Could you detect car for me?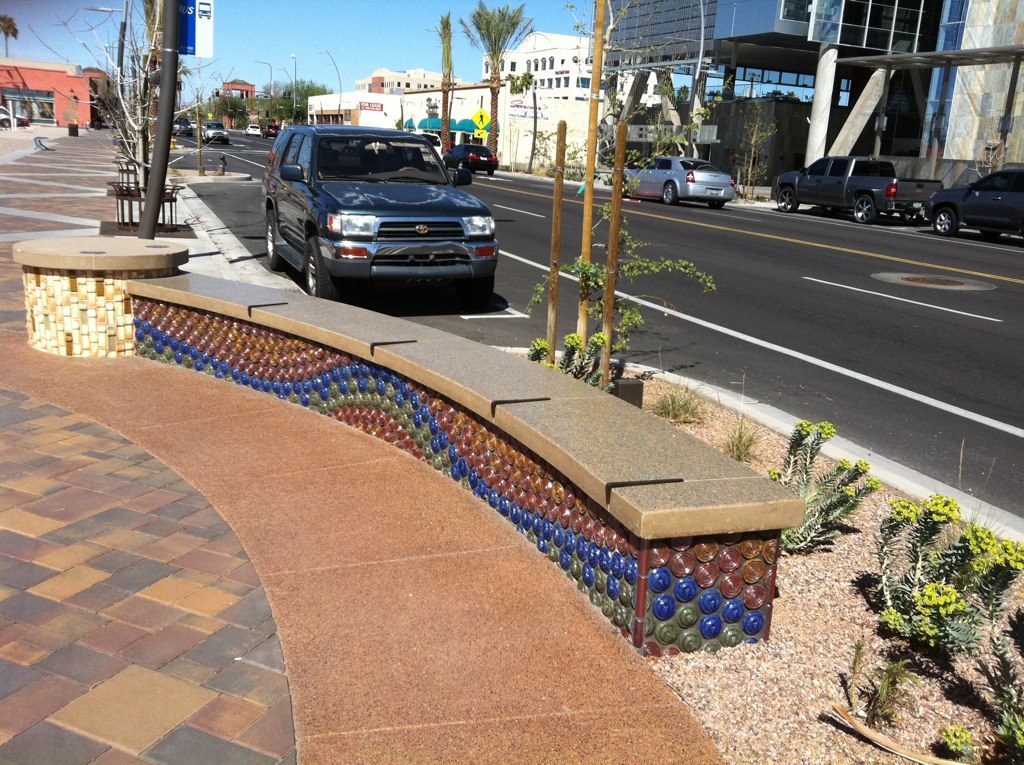
Detection result: box(0, 112, 20, 131).
